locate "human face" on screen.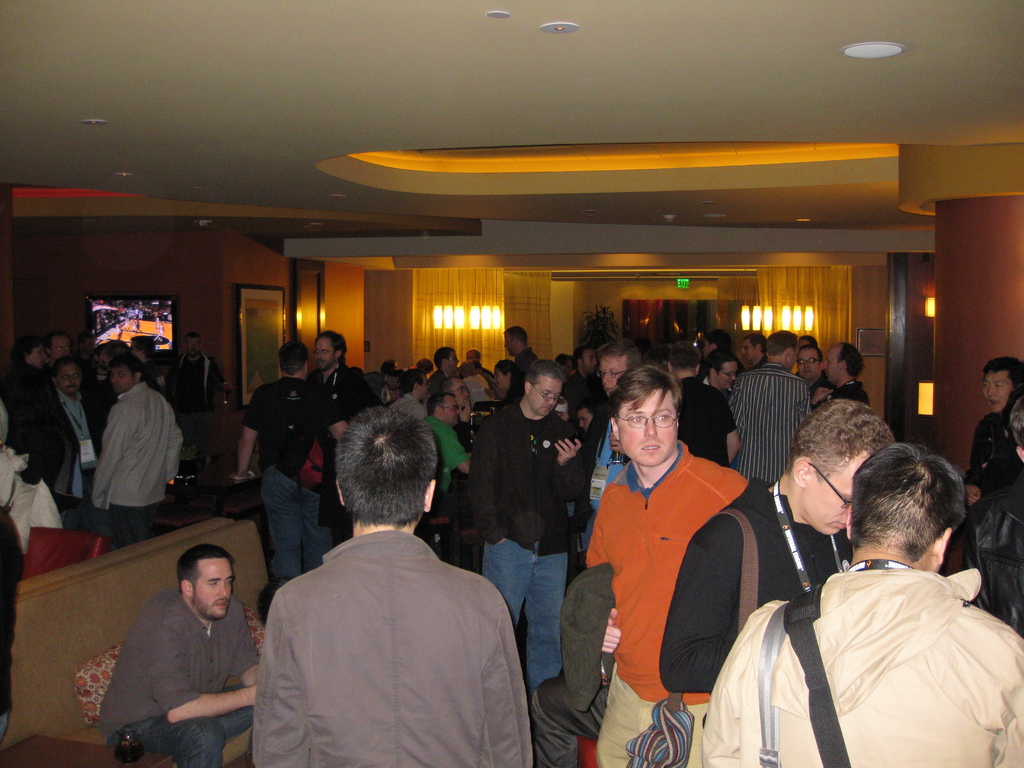
On screen at 743,338,756,364.
